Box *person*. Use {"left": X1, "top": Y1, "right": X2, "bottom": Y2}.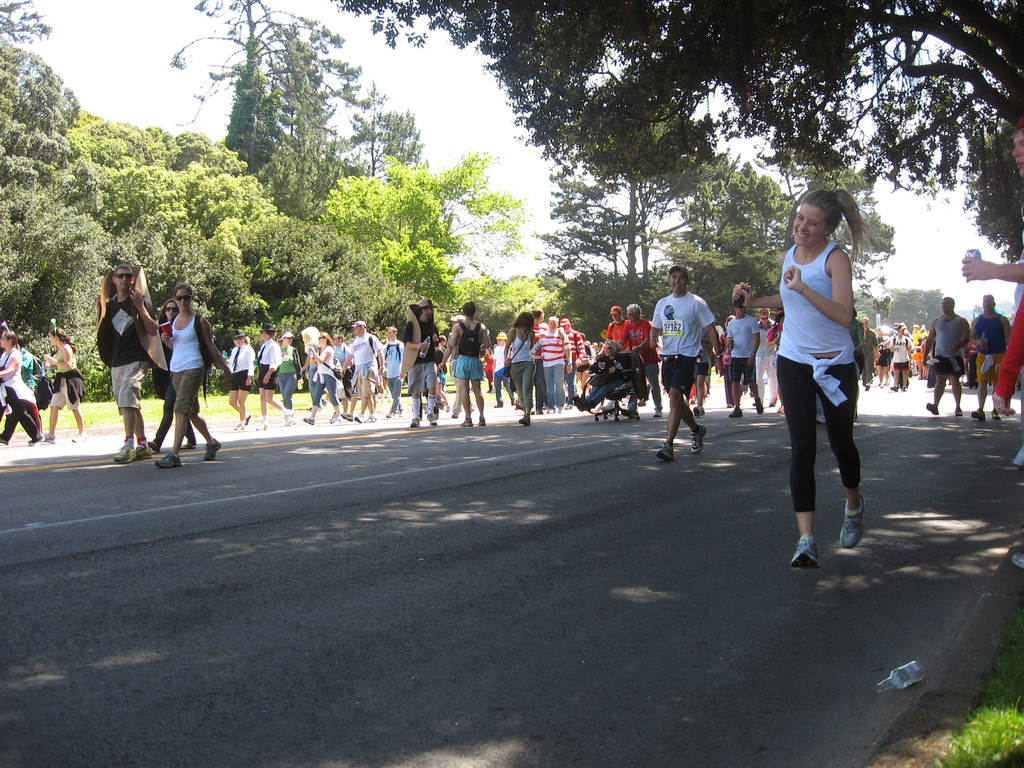
{"left": 508, "top": 306, "right": 545, "bottom": 420}.
